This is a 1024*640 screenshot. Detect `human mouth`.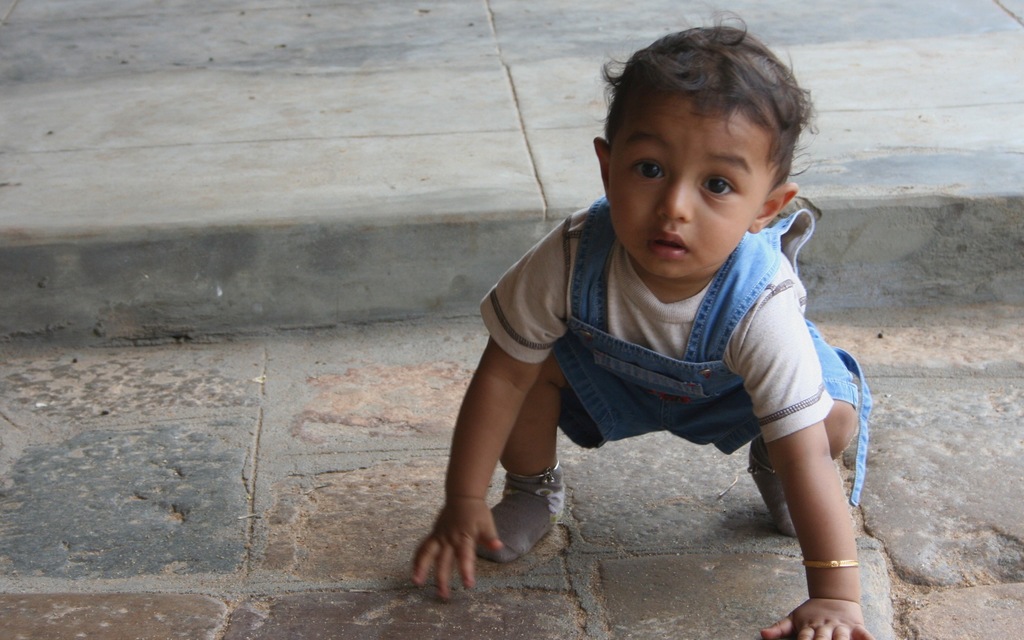
633 227 695 259.
